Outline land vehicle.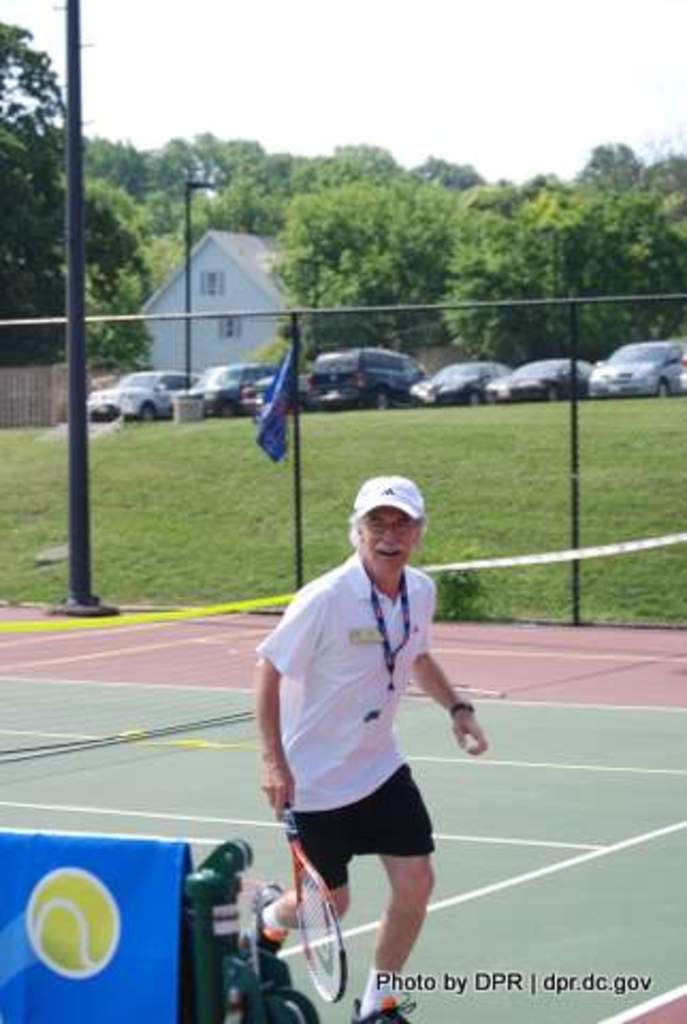
Outline: region(235, 371, 277, 416).
